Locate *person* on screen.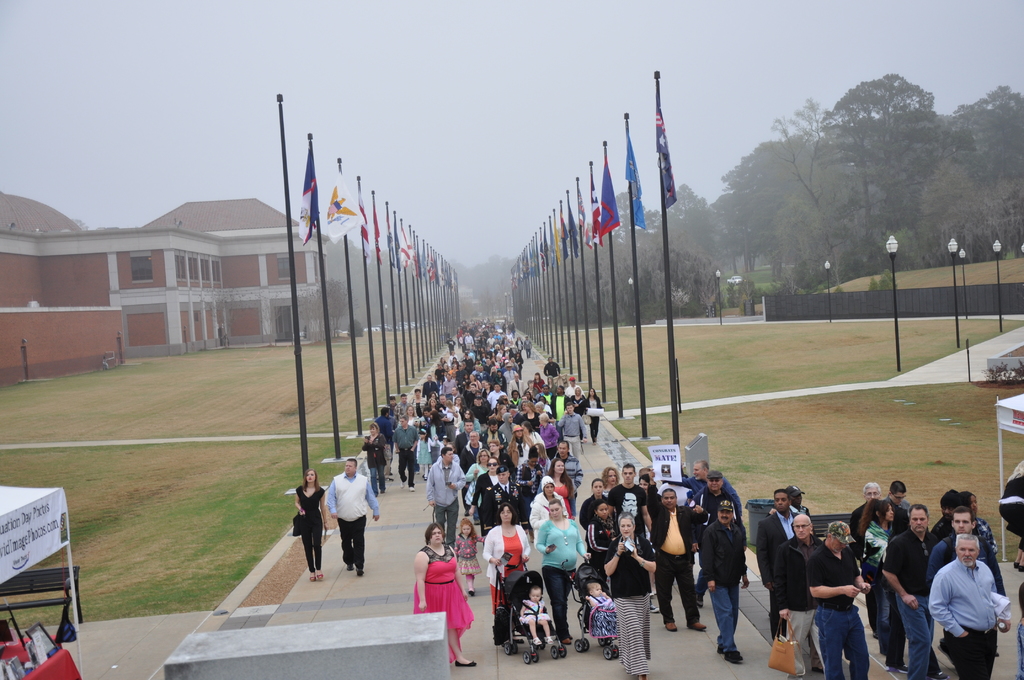
On screen at Rect(294, 470, 326, 580).
